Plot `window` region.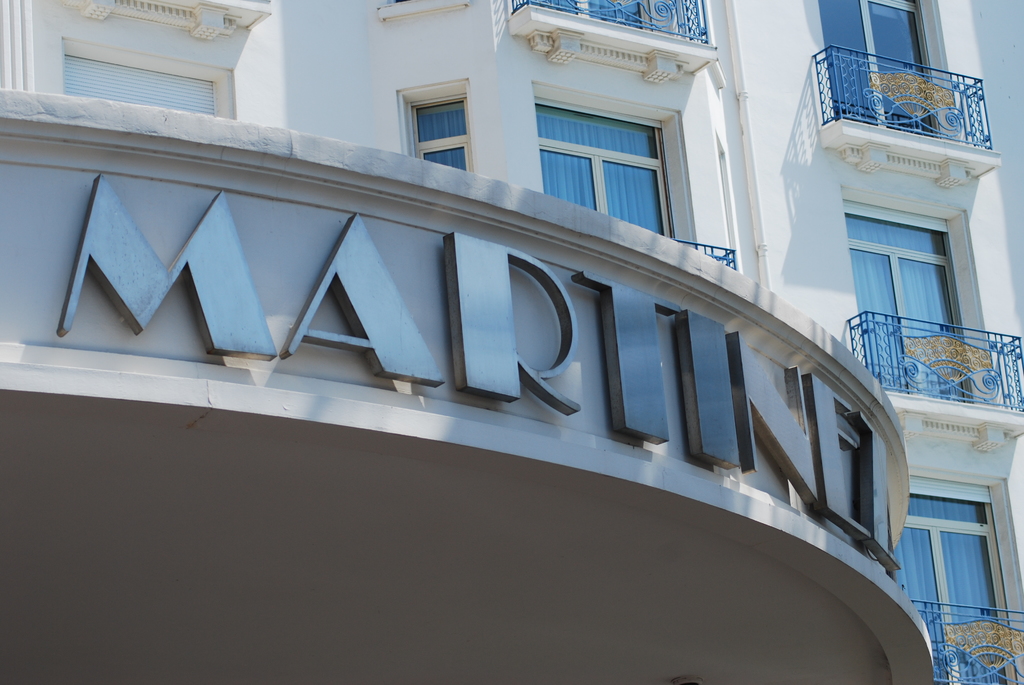
Plotted at bbox=[844, 201, 974, 403].
